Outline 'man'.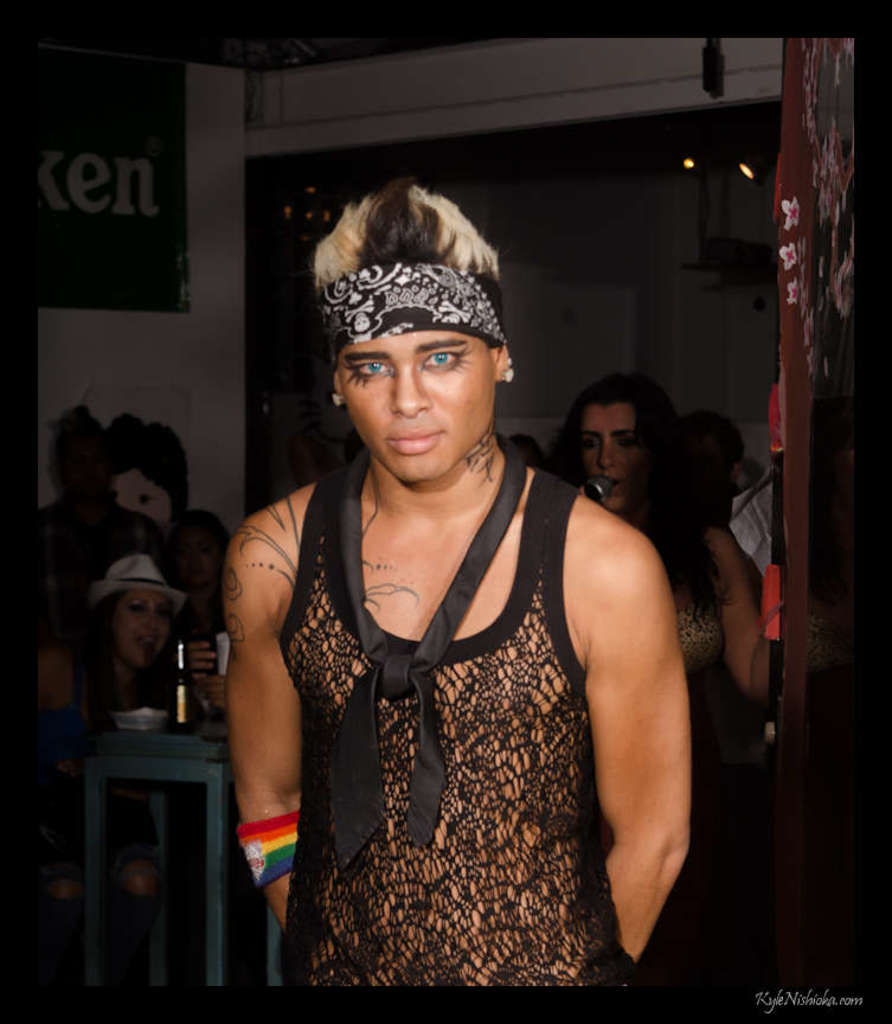
Outline: 177 183 731 981.
